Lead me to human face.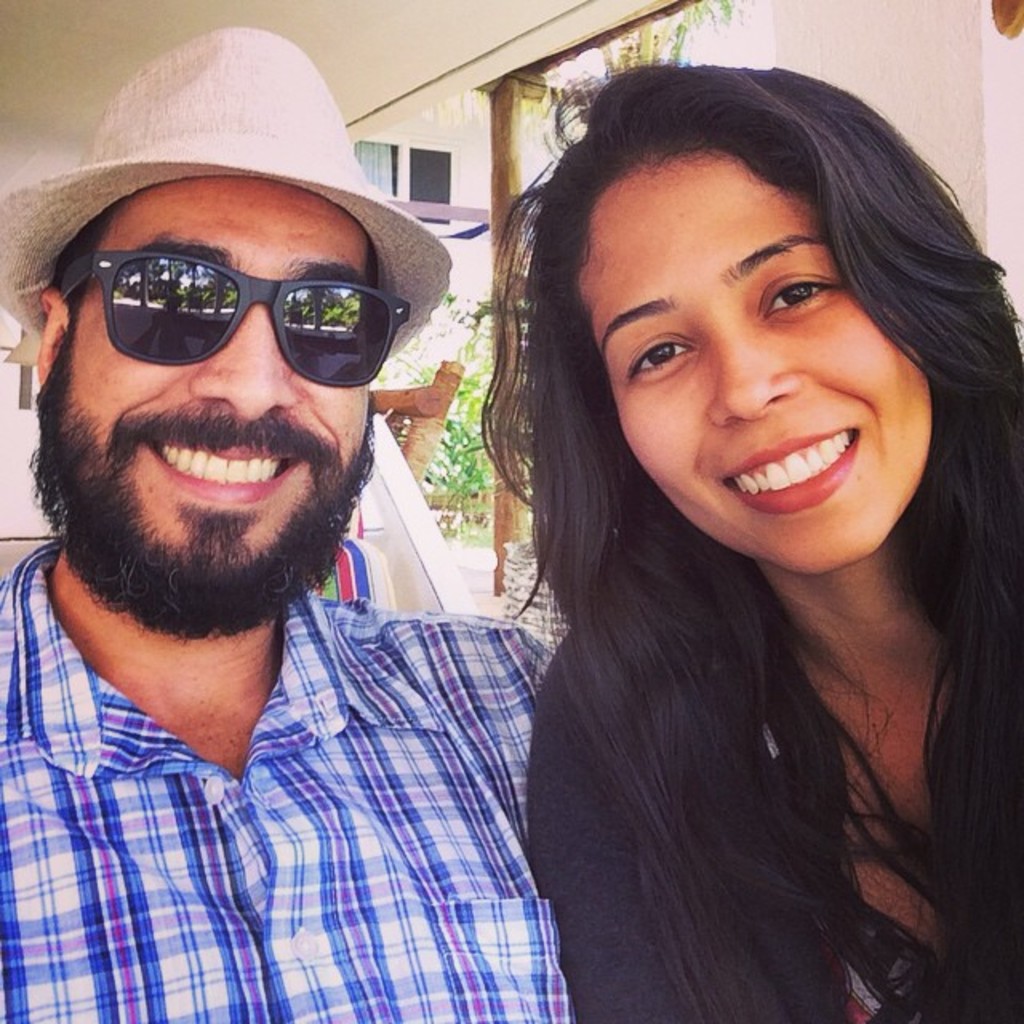
Lead to {"left": 70, "top": 182, "right": 378, "bottom": 578}.
